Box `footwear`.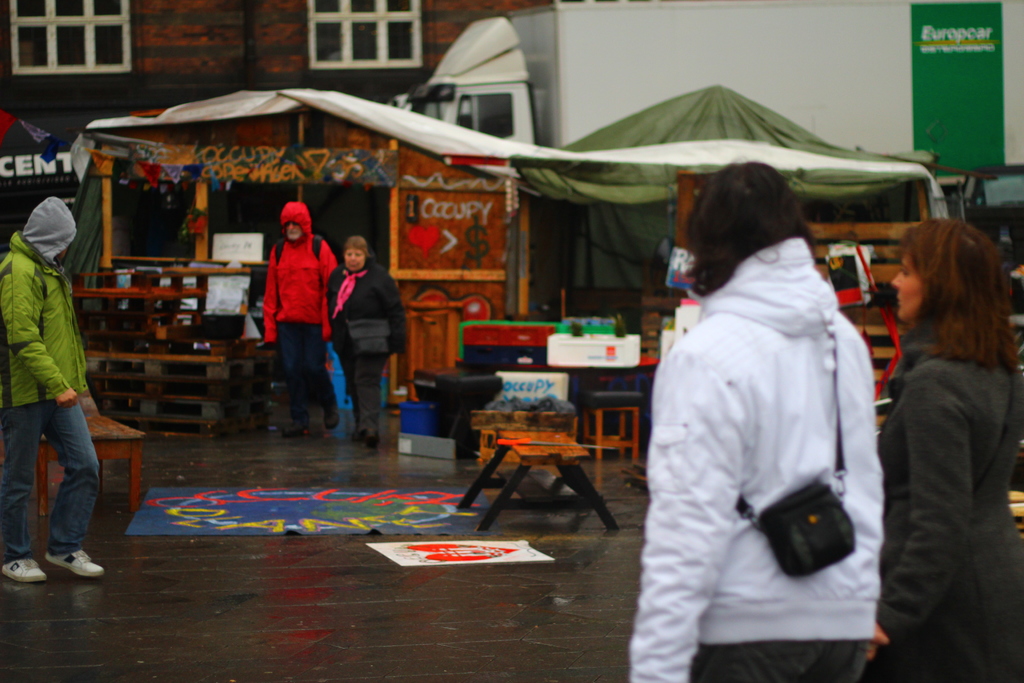
8/541/40/582.
